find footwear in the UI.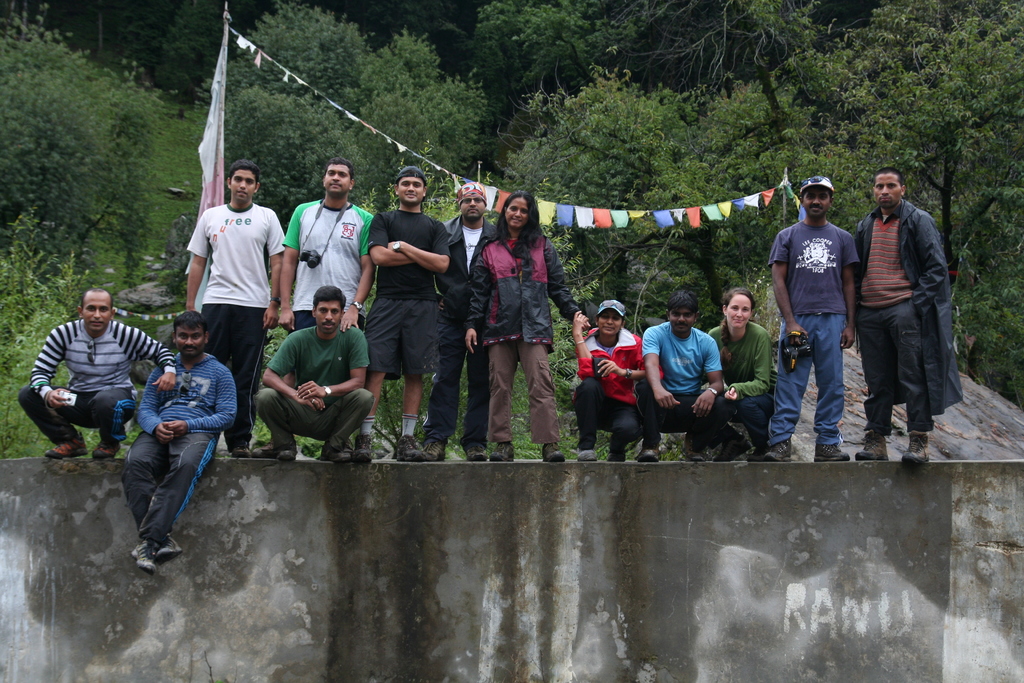
UI element at [x1=607, y1=447, x2=622, y2=461].
